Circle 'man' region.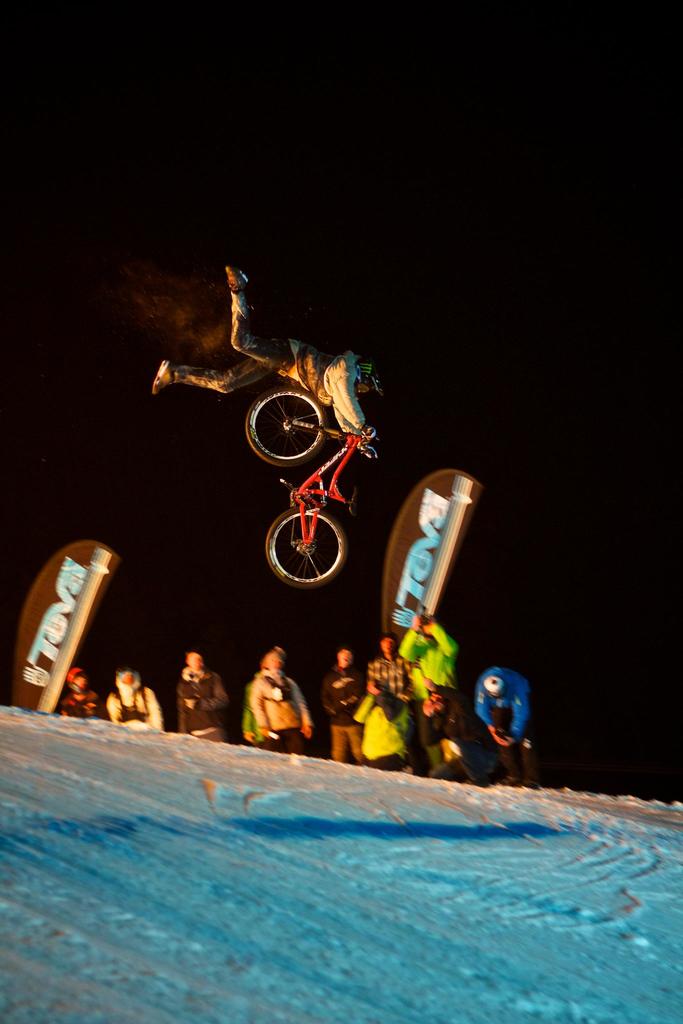
Region: 329:644:370:765.
